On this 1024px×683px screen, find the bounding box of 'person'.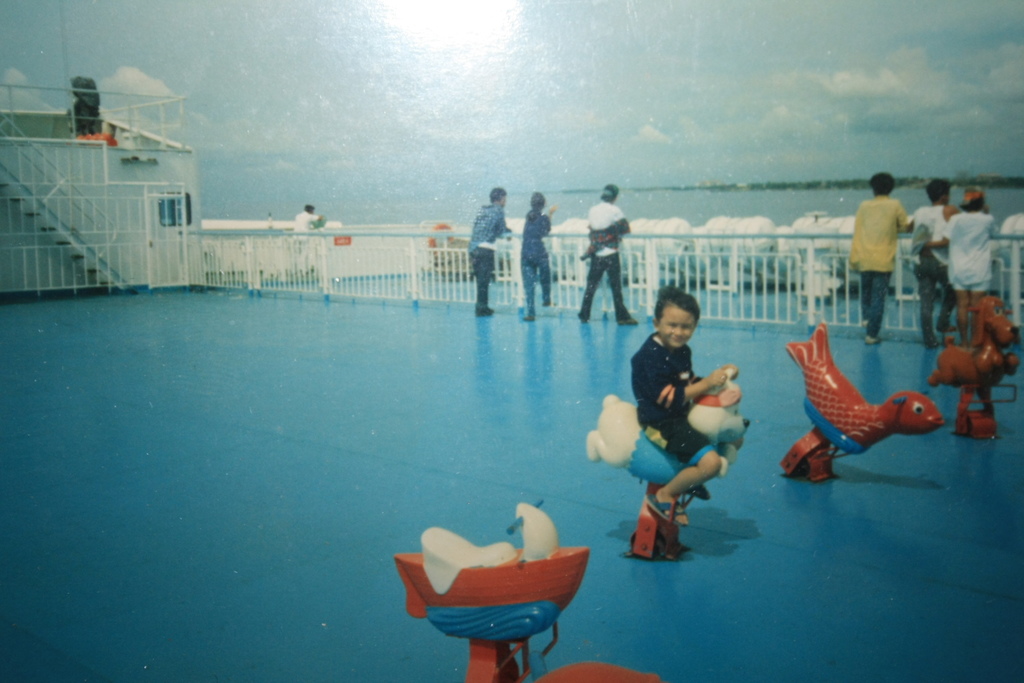
Bounding box: [581, 183, 638, 326].
